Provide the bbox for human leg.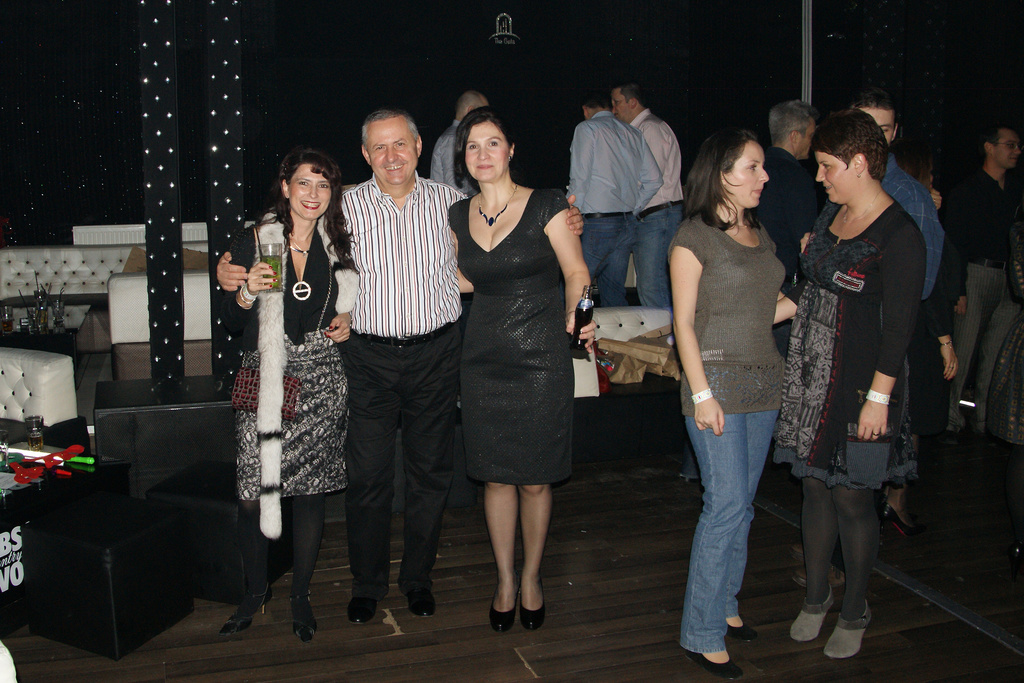
detection(945, 265, 995, 431).
